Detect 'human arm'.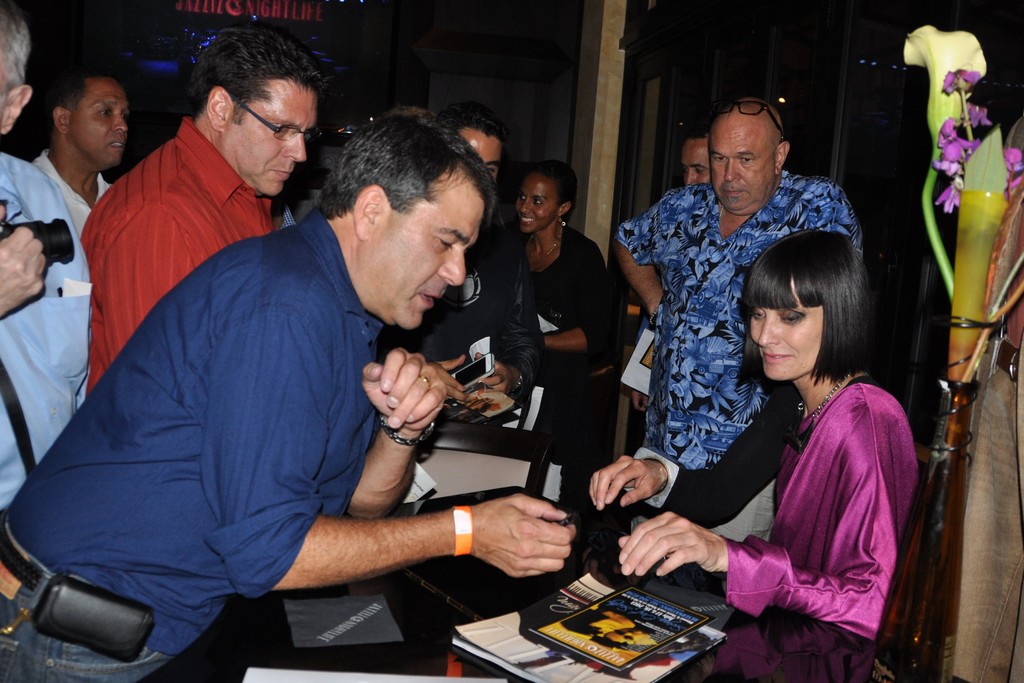
Detected at [442, 347, 465, 416].
